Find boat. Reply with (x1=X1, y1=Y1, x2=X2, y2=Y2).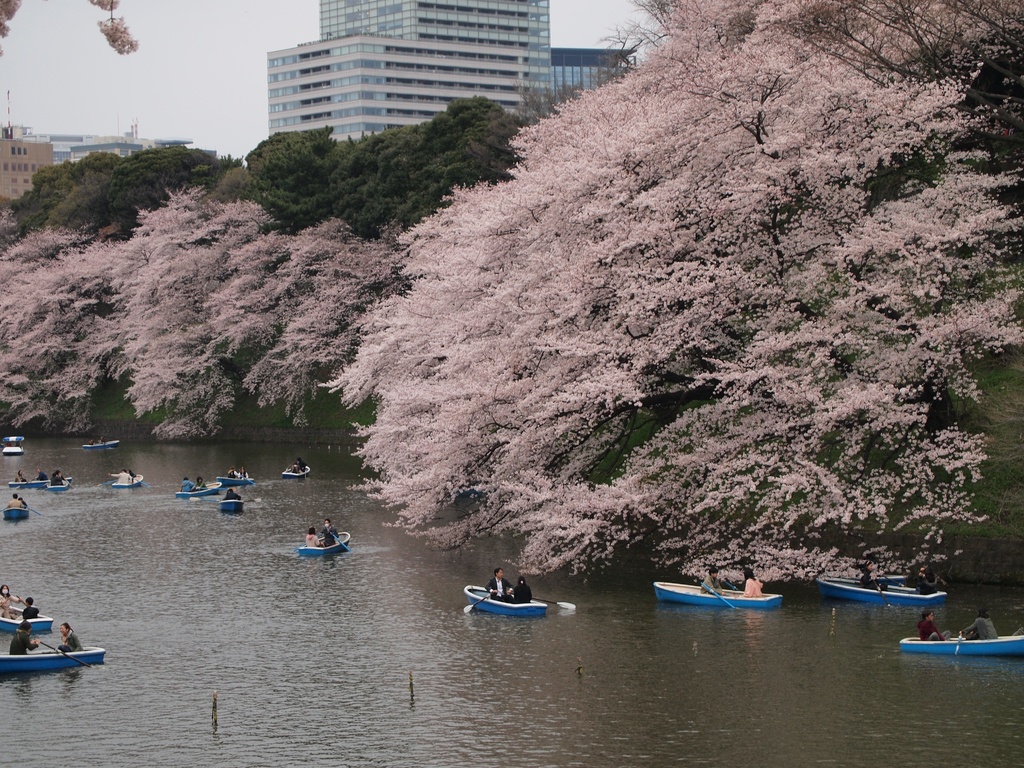
(x1=4, y1=600, x2=52, y2=632).
